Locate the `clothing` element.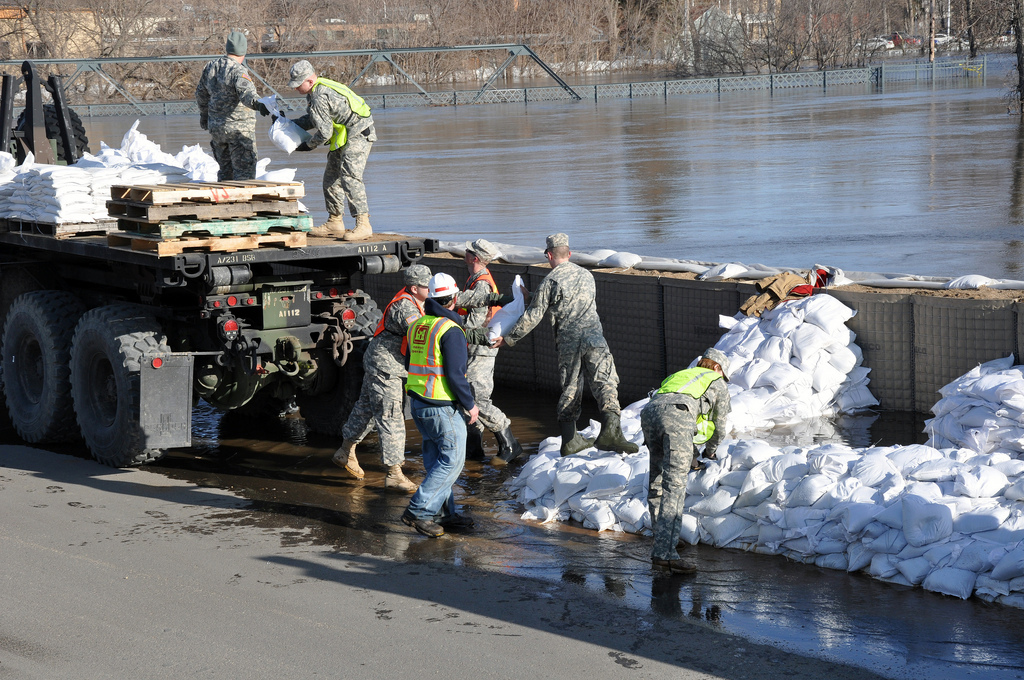
Element bbox: x1=406 y1=298 x2=501 y2=520.
